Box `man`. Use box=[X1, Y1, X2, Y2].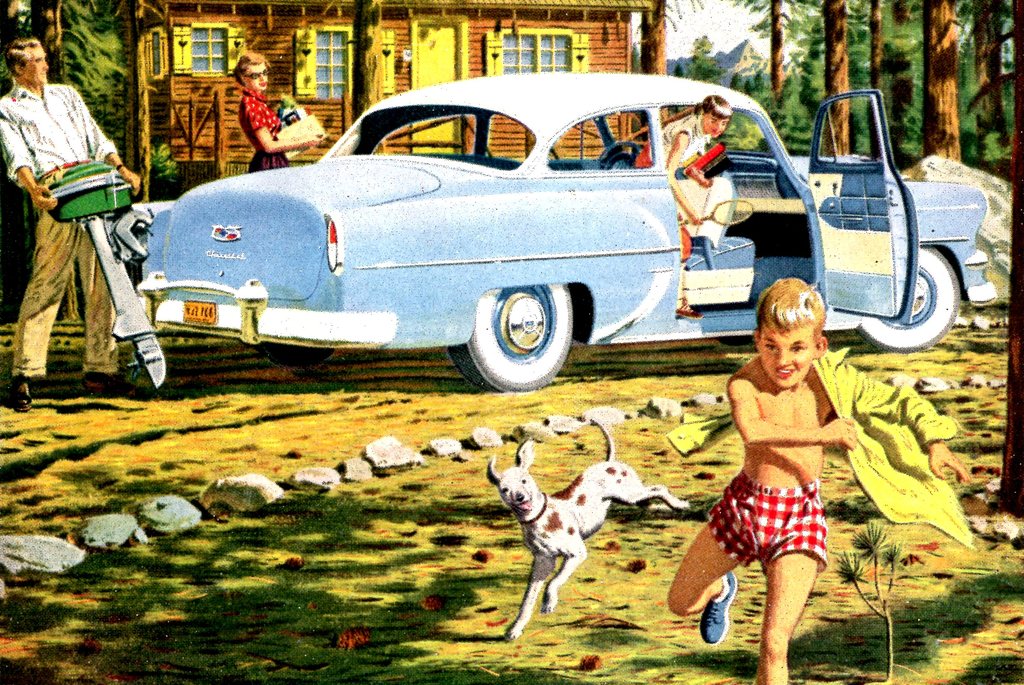
box=[8, 46, 141, 398].
